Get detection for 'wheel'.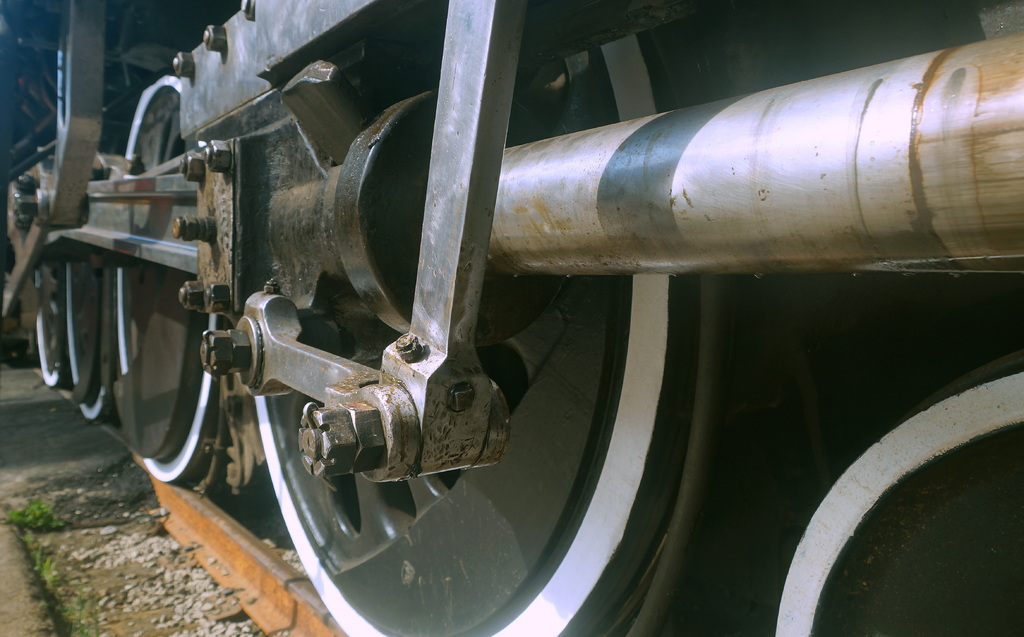
Detection: crop(110, 79, 225, 483).
